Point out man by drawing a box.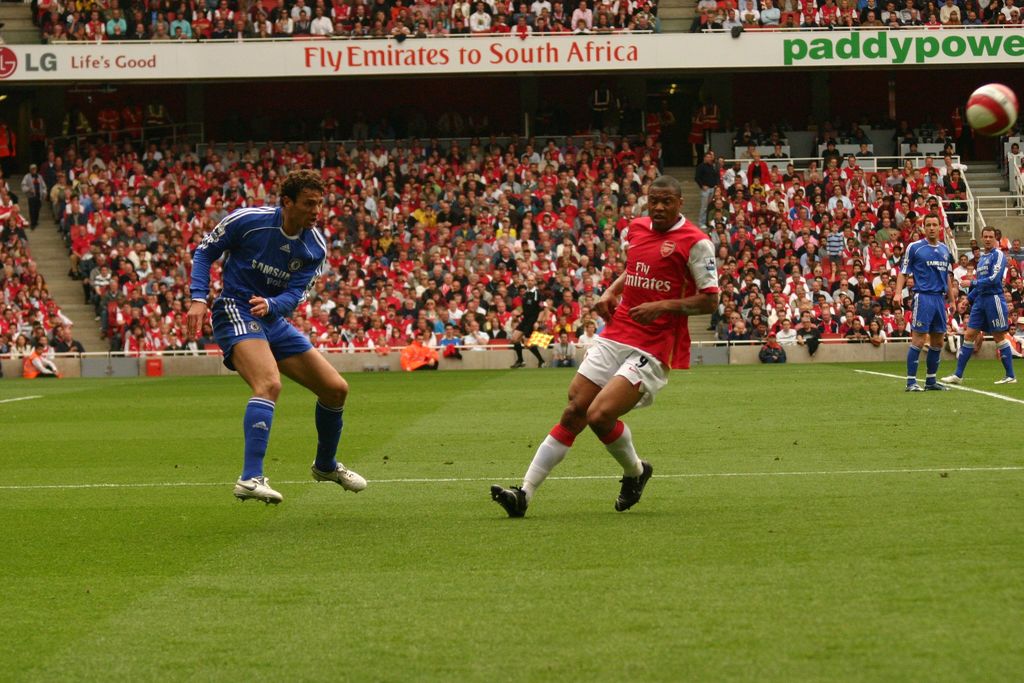
189,165,368,504.
